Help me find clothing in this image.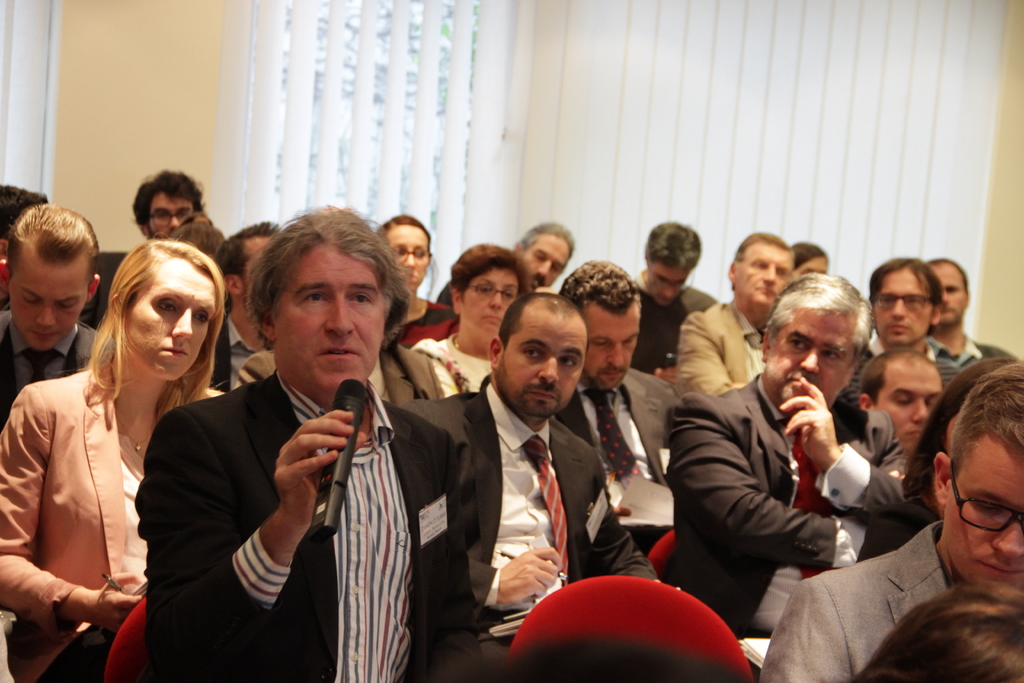
Found it: <region>662, 367, 910, 646</region>.
